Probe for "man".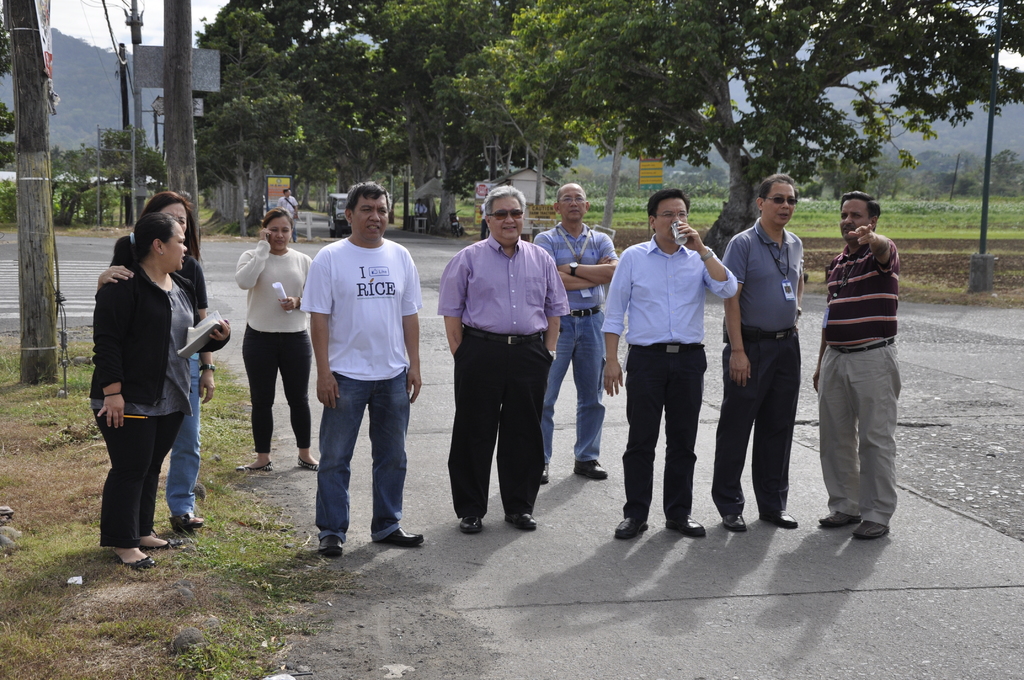
Probe result: BBox(812, 186, 901, 542).
